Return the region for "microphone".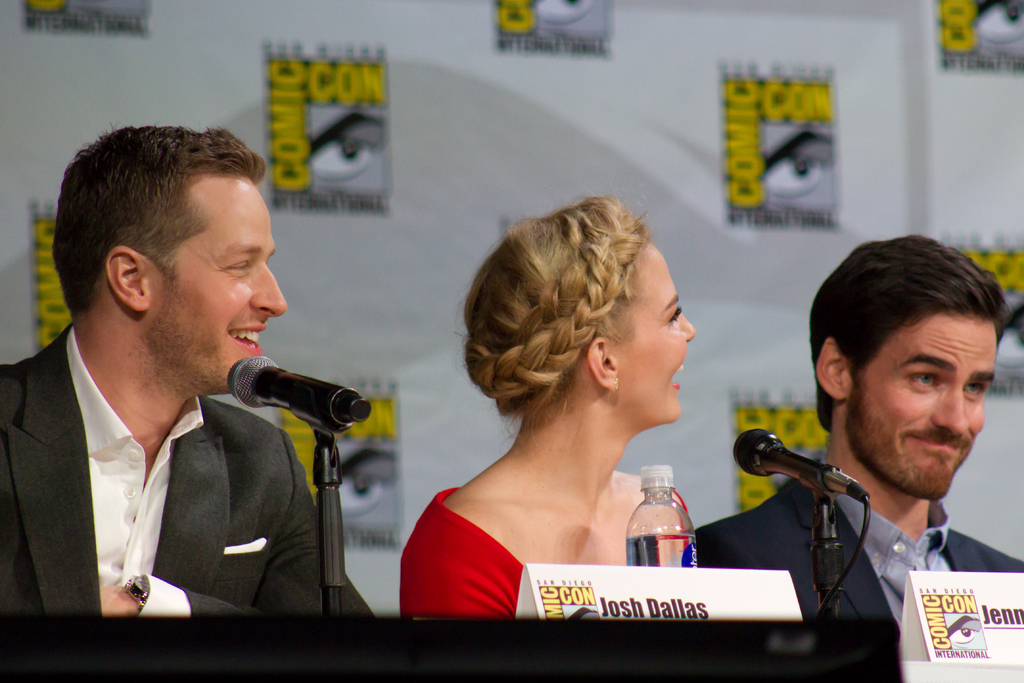
744/447/868/520.
